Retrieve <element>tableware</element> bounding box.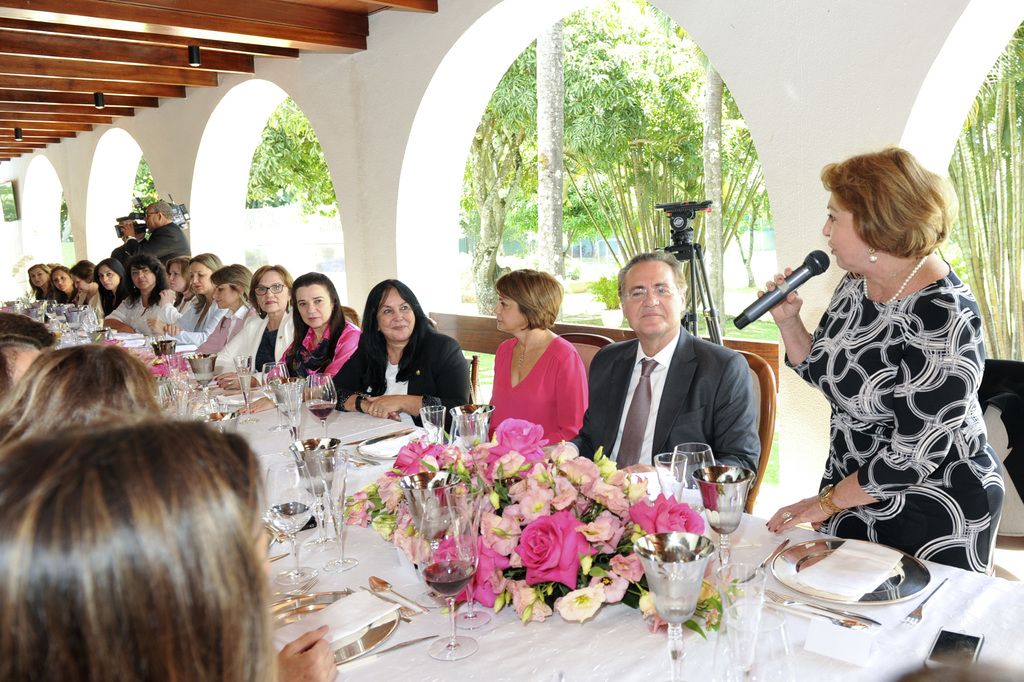
Bounding box: (x1=359, y1=588, x2=414, y2=617).
